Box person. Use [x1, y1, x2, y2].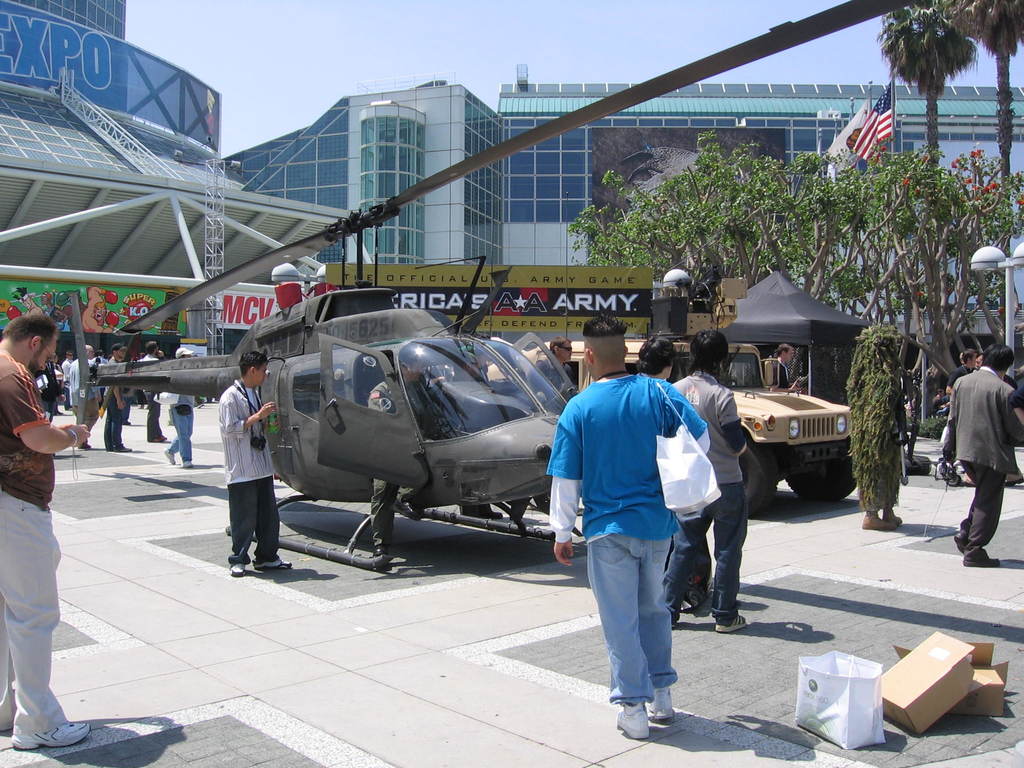
[759, 344, 803, 396].
